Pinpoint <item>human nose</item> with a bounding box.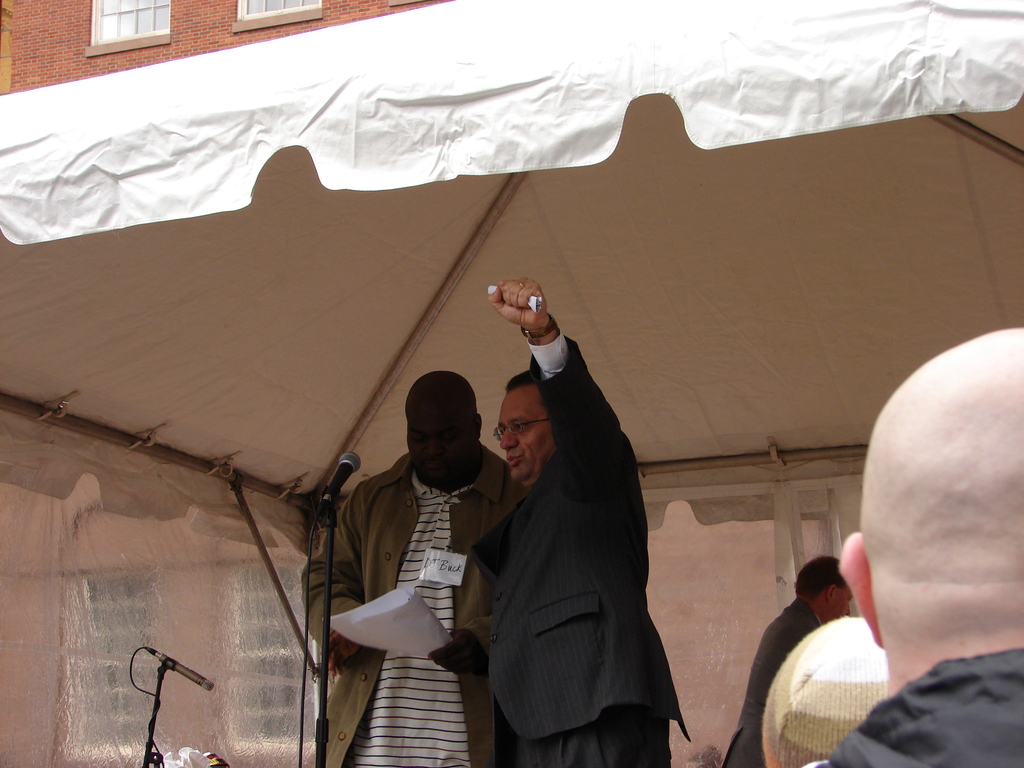
bbox=(497, 427, 524, 452).
